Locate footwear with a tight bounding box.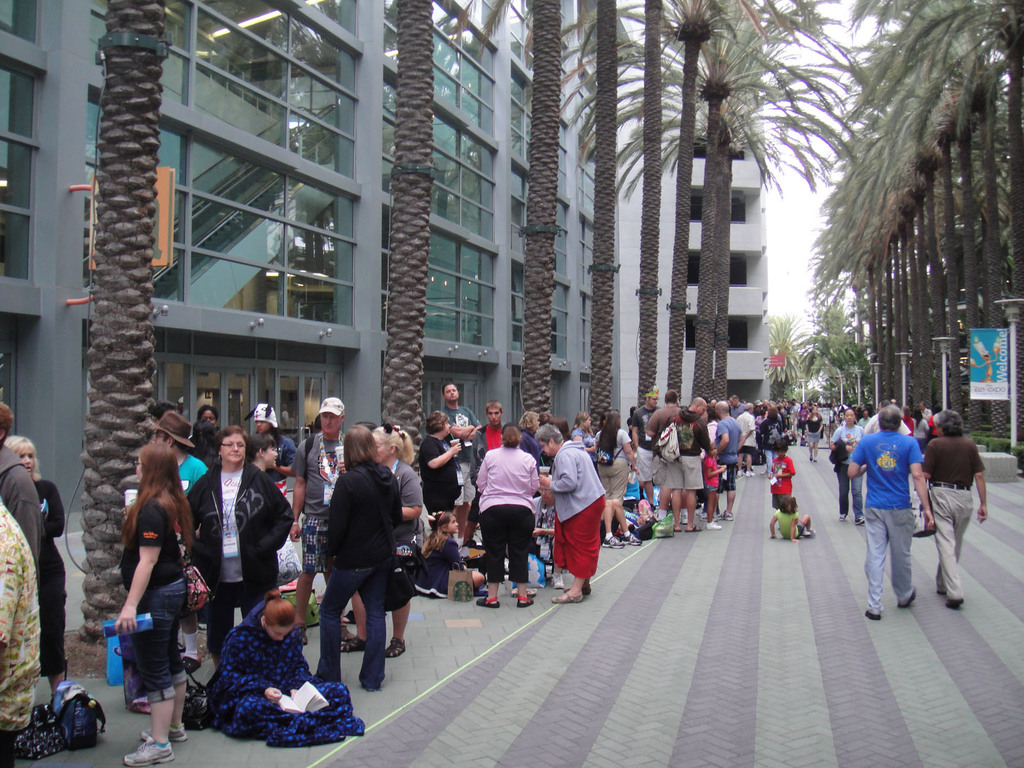
{"x1": 599, "y1": 535, "x2": 628, "y2": 552}.
